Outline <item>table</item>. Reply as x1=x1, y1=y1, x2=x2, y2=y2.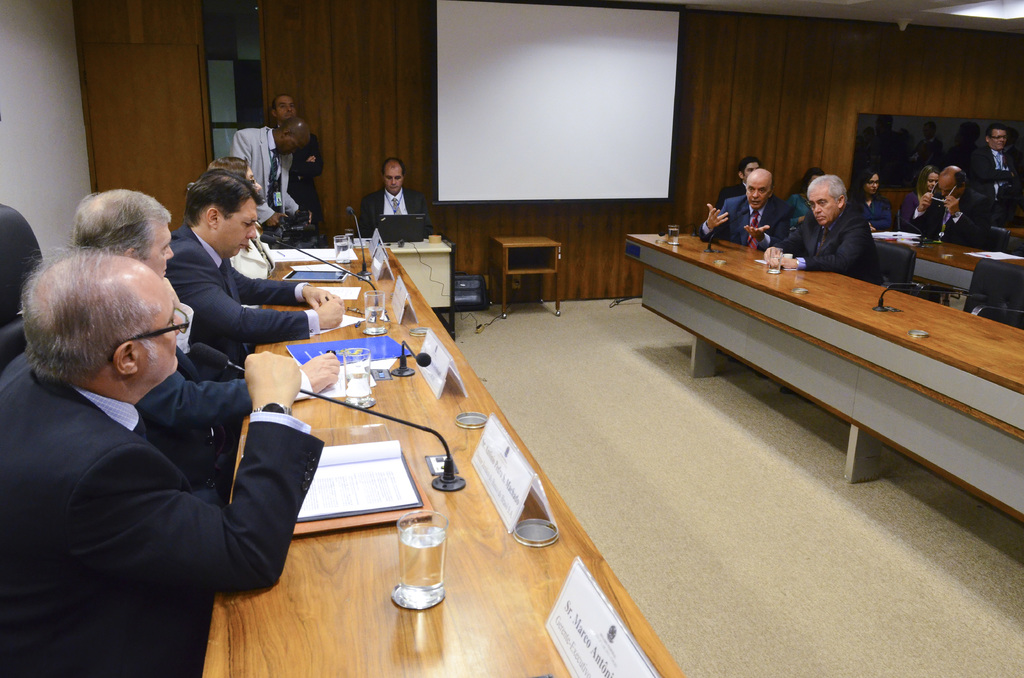
x1=188, y1=262, x2=564, y2=647.
